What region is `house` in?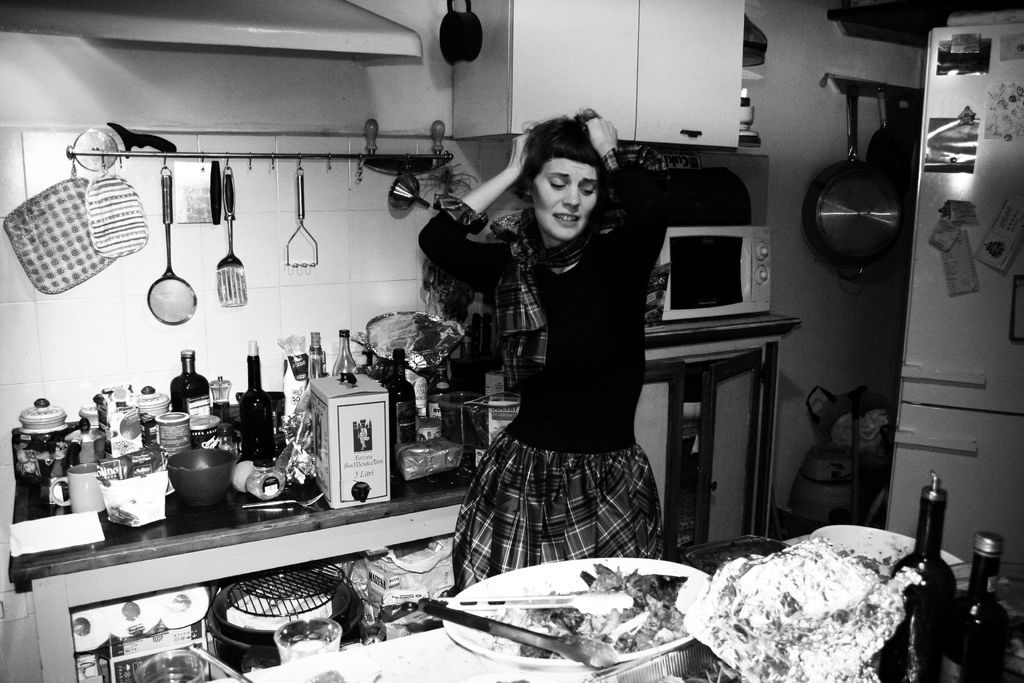
bbox(0, 0, 964, 624).
